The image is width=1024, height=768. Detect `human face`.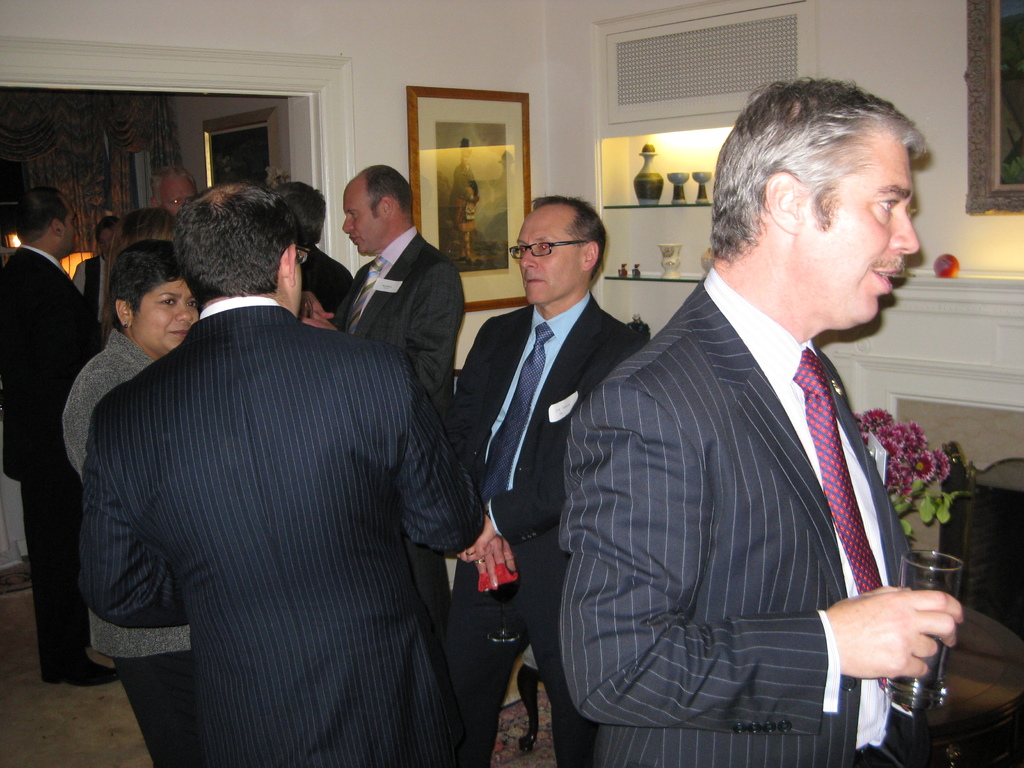
Detection: [left=341, top=185, right=386, bottom=253].
